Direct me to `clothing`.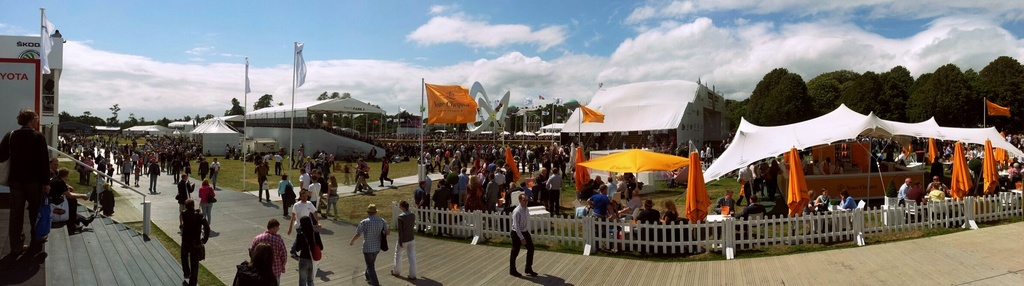
Direction: select_region(301, 172, 314, 190).
